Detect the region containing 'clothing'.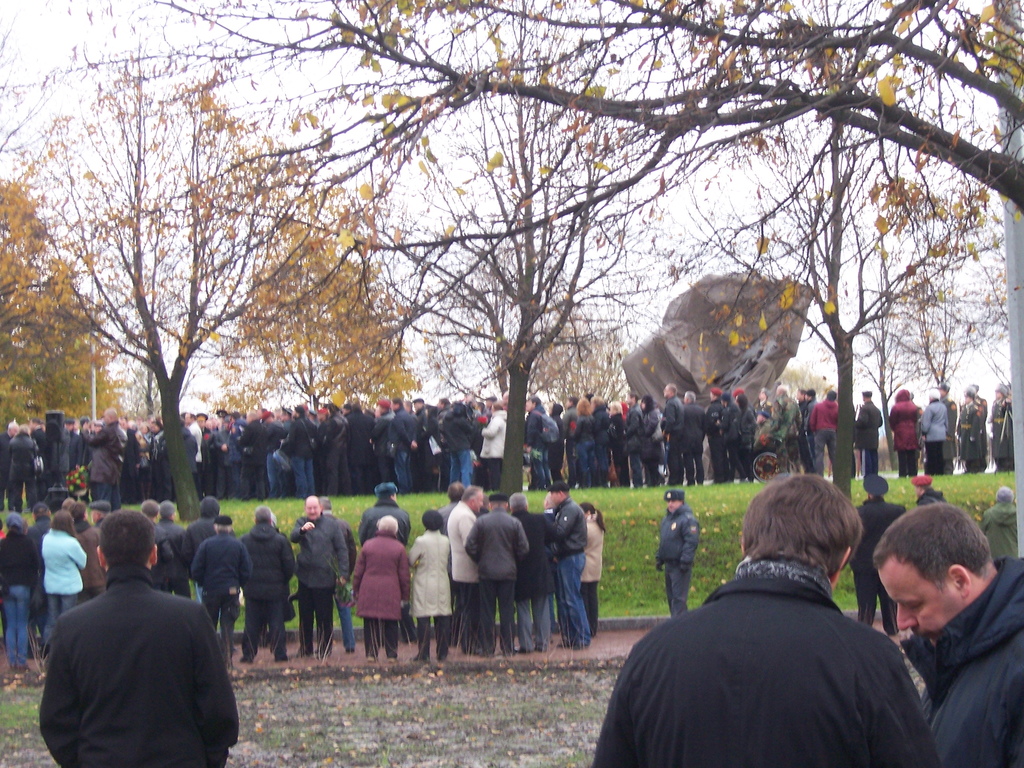
select_region(653, 502, 705, 614).
